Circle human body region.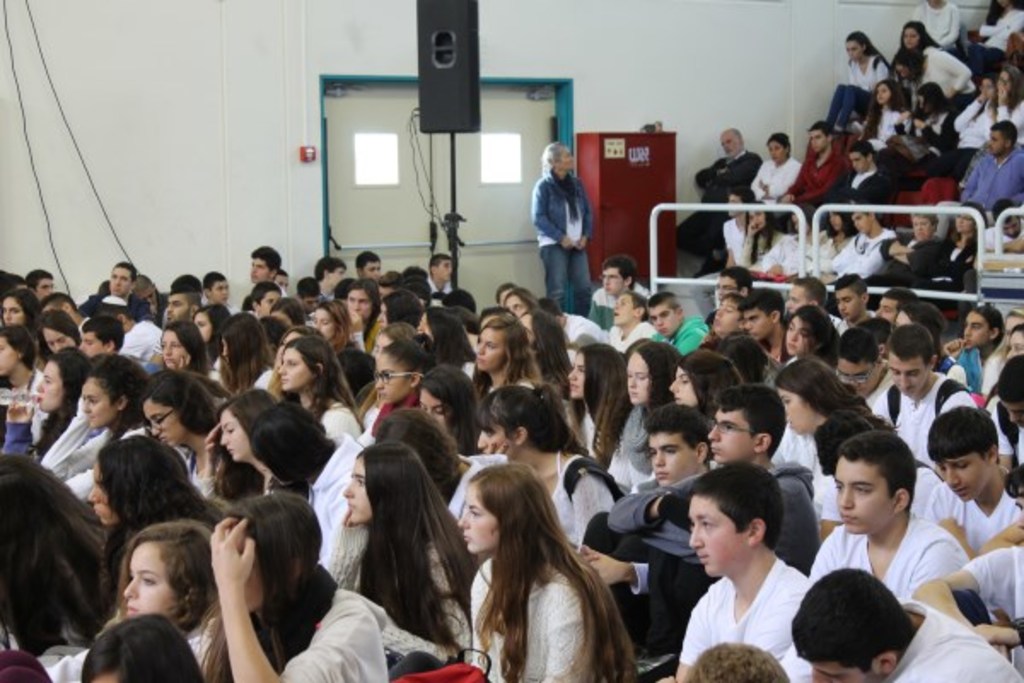
Region: <box>807,196,841,275</box>.
